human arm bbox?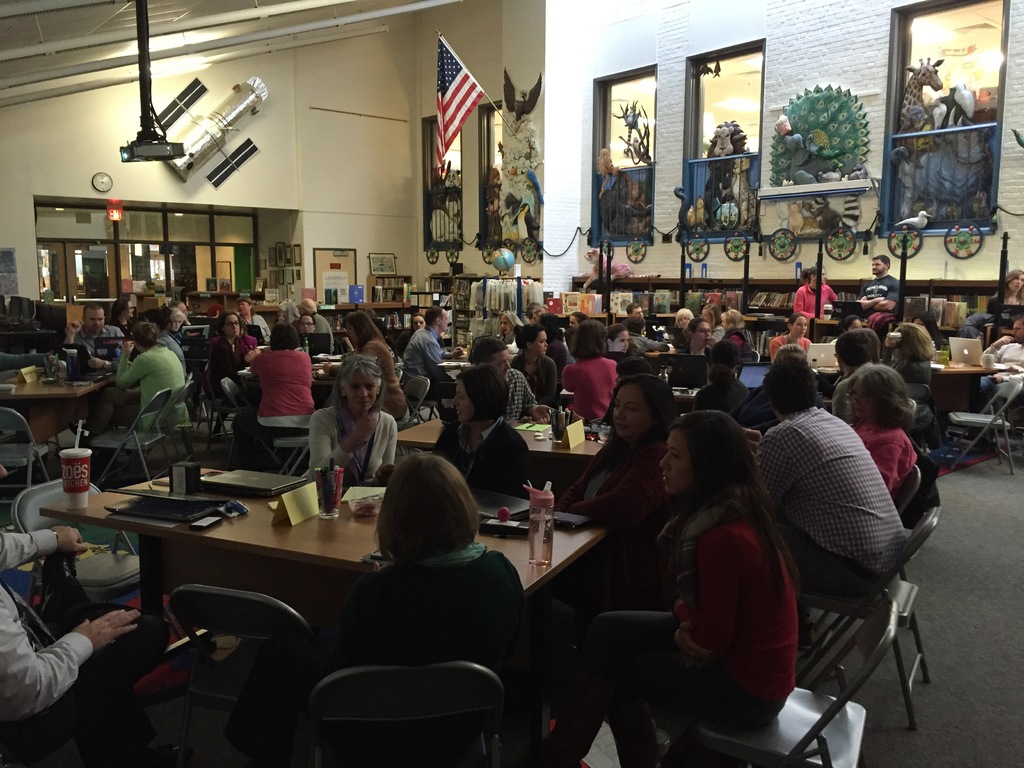
249, 337, 260, 372
